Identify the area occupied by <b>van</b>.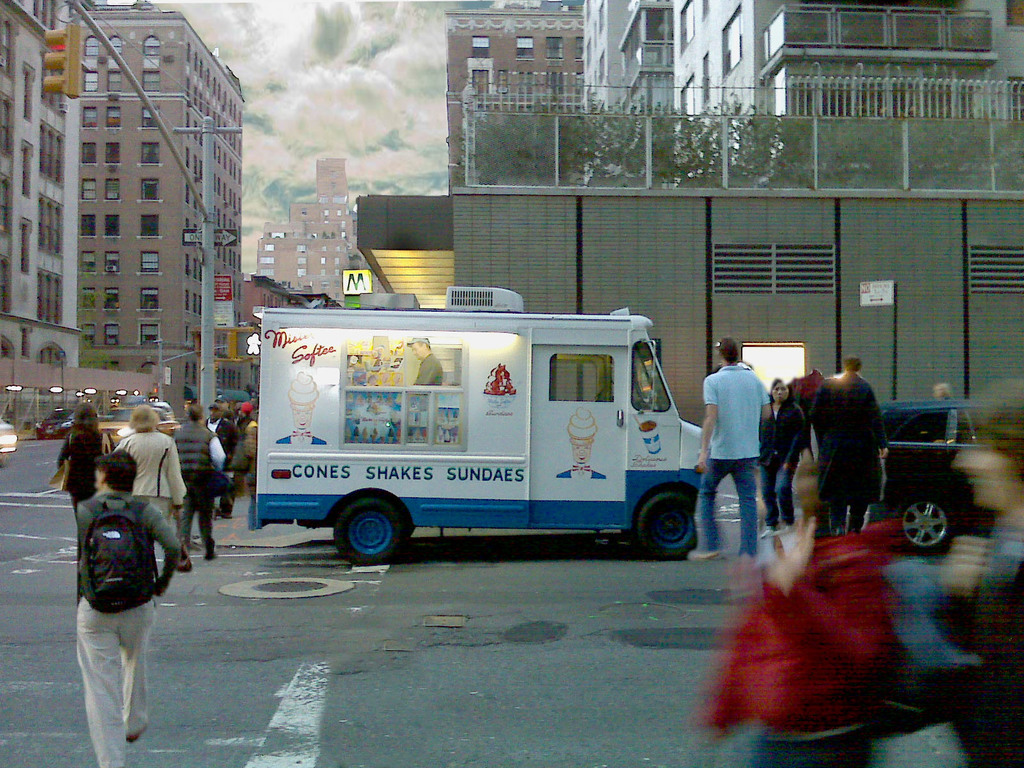
Area: x1=248, y1=285, x2=710, y2=568.
